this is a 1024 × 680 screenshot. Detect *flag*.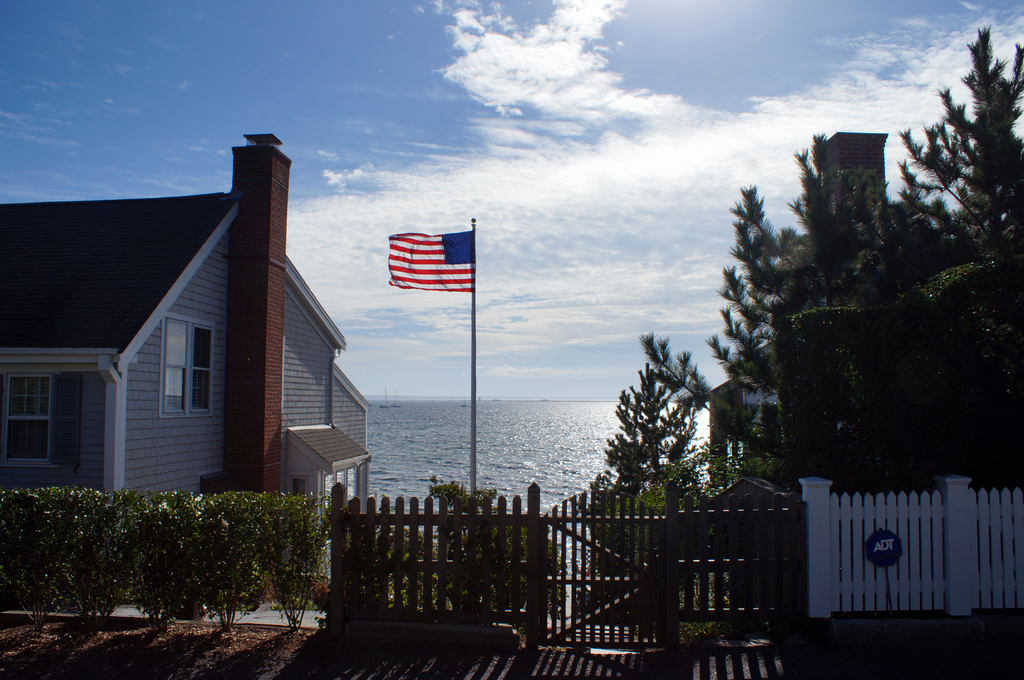
box(382, 230, 473, 297).
